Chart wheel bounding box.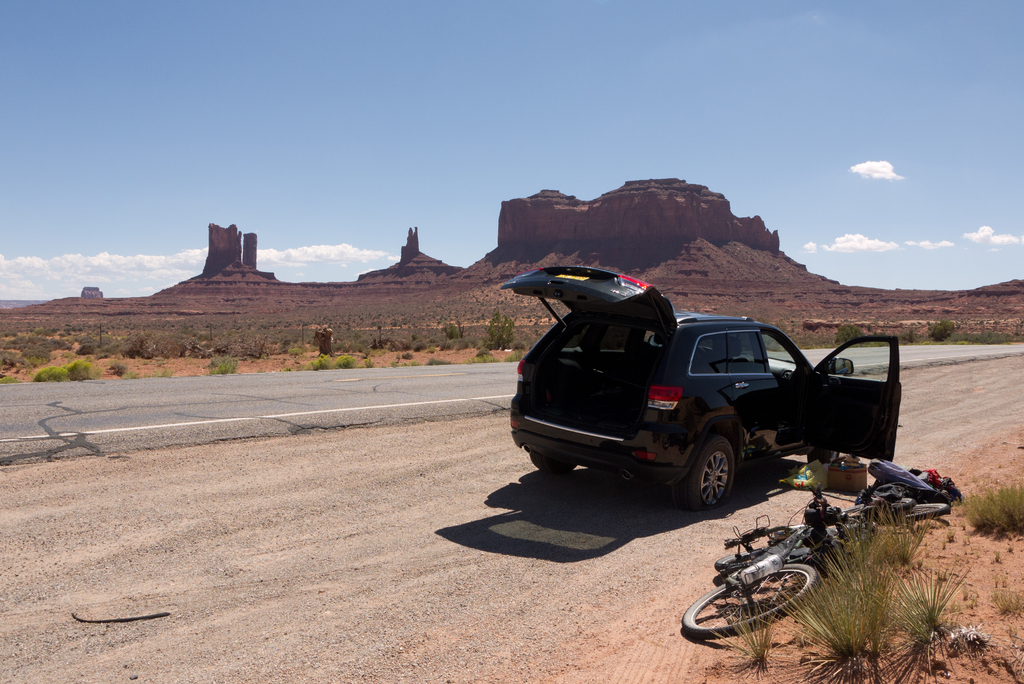
Charted: {"left": 880, "top": 503, "right": 956, "bottom": 523}.
